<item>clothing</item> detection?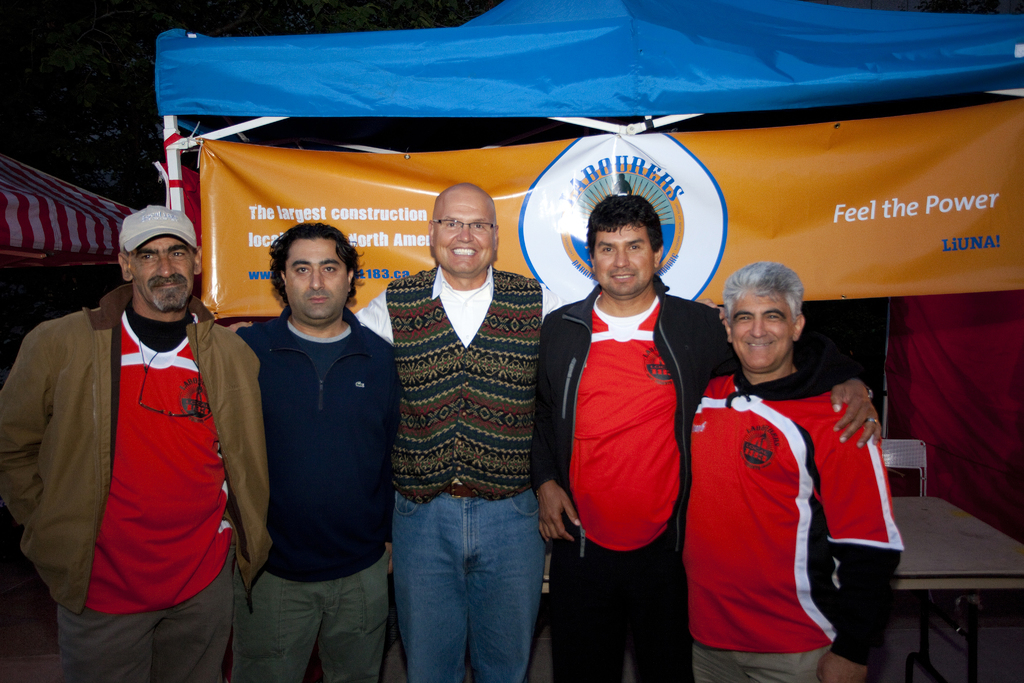
(685, 330, 882, 658)
